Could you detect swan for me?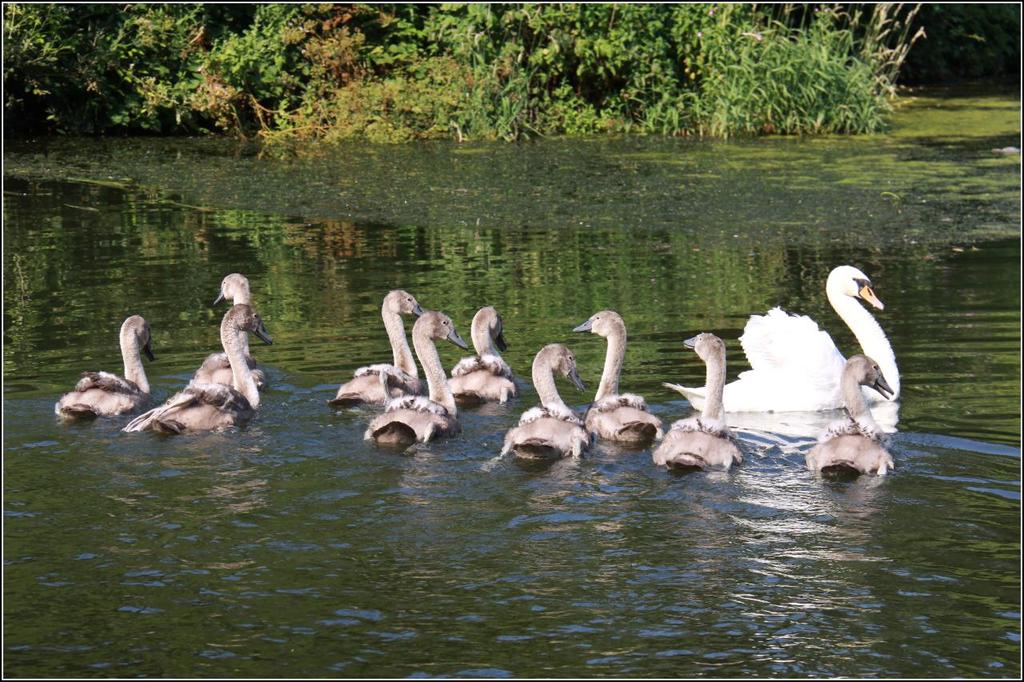
Detection result: [x1=571, y1=309, x2=662, y2=447].
